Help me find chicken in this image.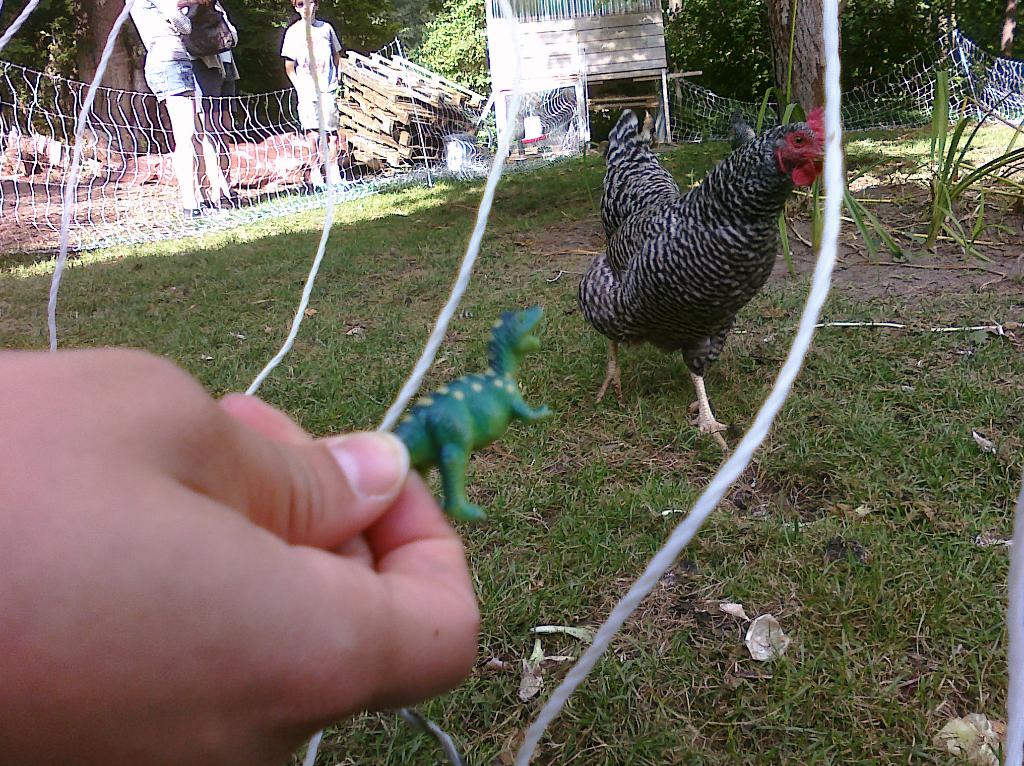
Found it: [586, 94, 823, 450].
